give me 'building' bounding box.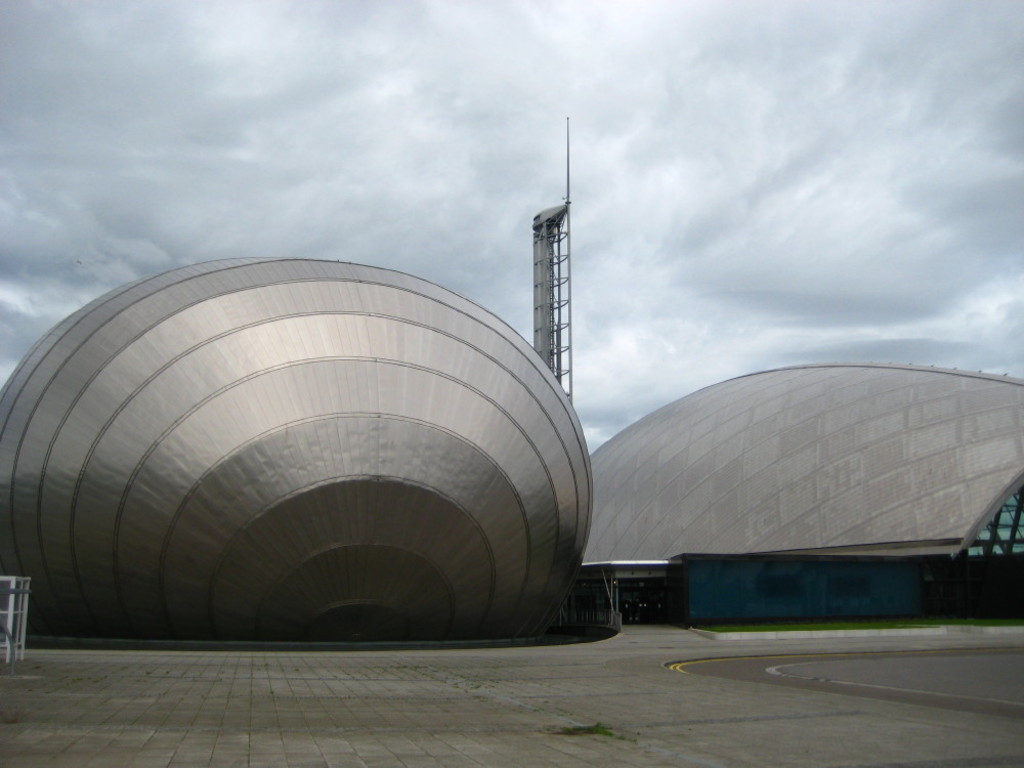
<bbox>0, 256, 596, 643</bbox>.
